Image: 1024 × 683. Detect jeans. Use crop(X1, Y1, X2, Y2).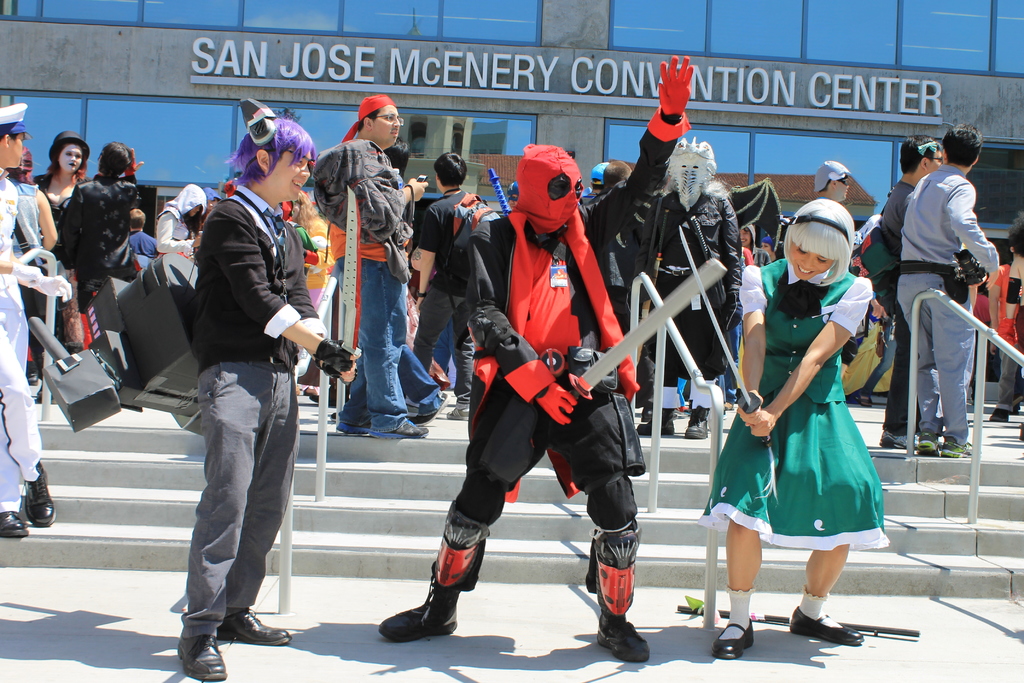
crop(434, 318, 454, 390).
